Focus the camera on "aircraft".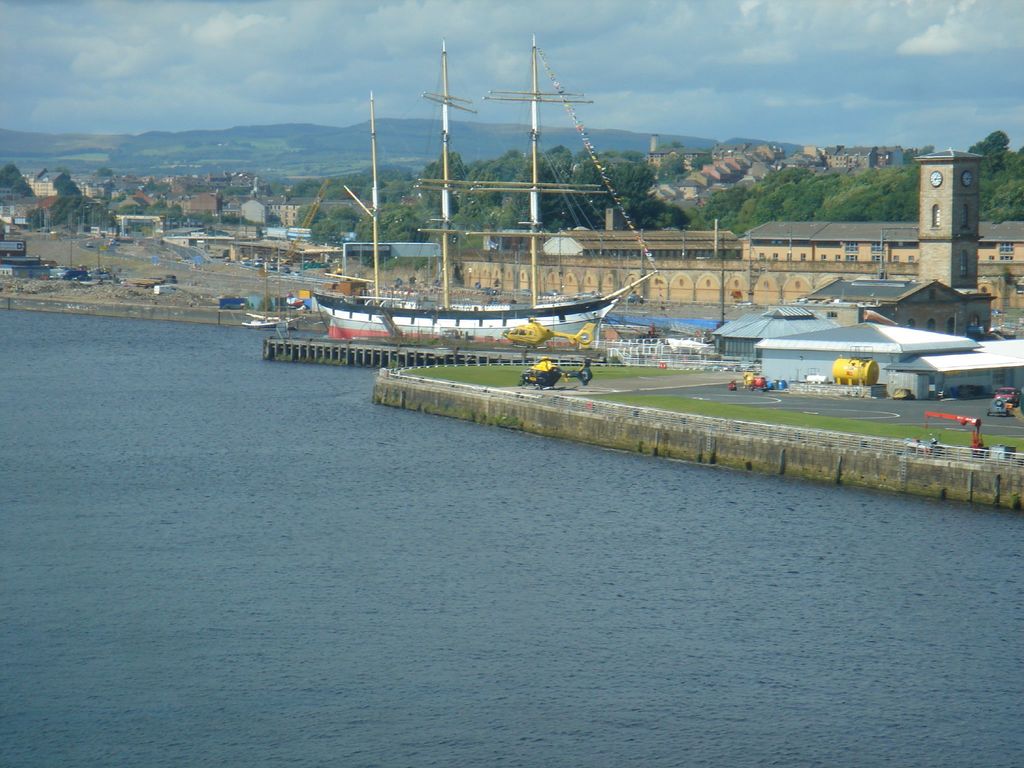
Focus region: bbox=[521, 353, 592, 393].
